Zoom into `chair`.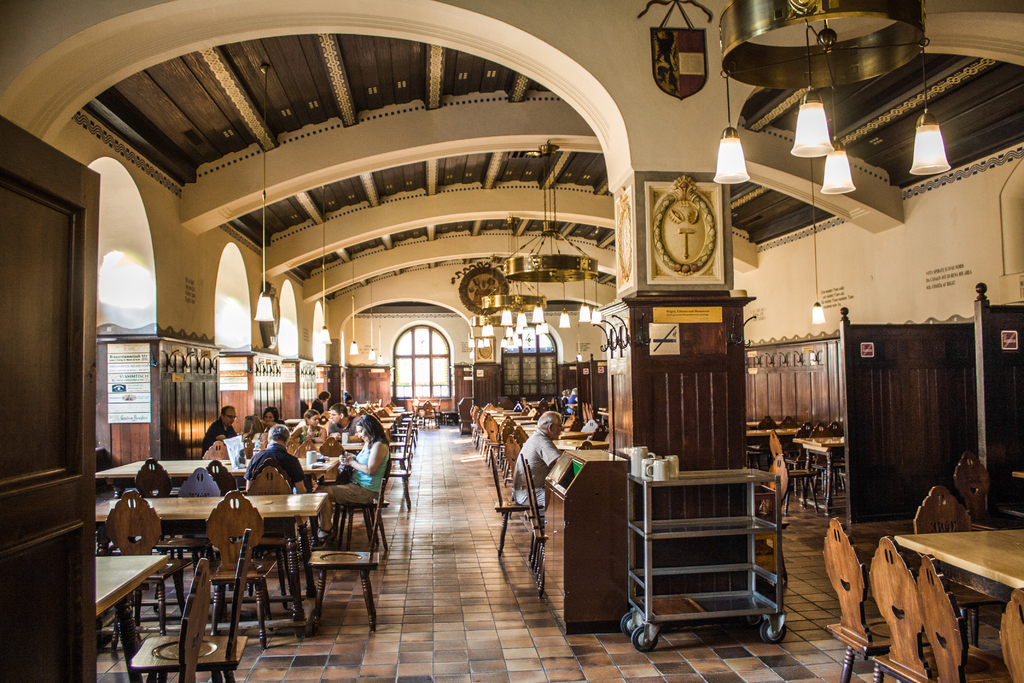
Zoom target: BBox(206, 486, 282, 650).
